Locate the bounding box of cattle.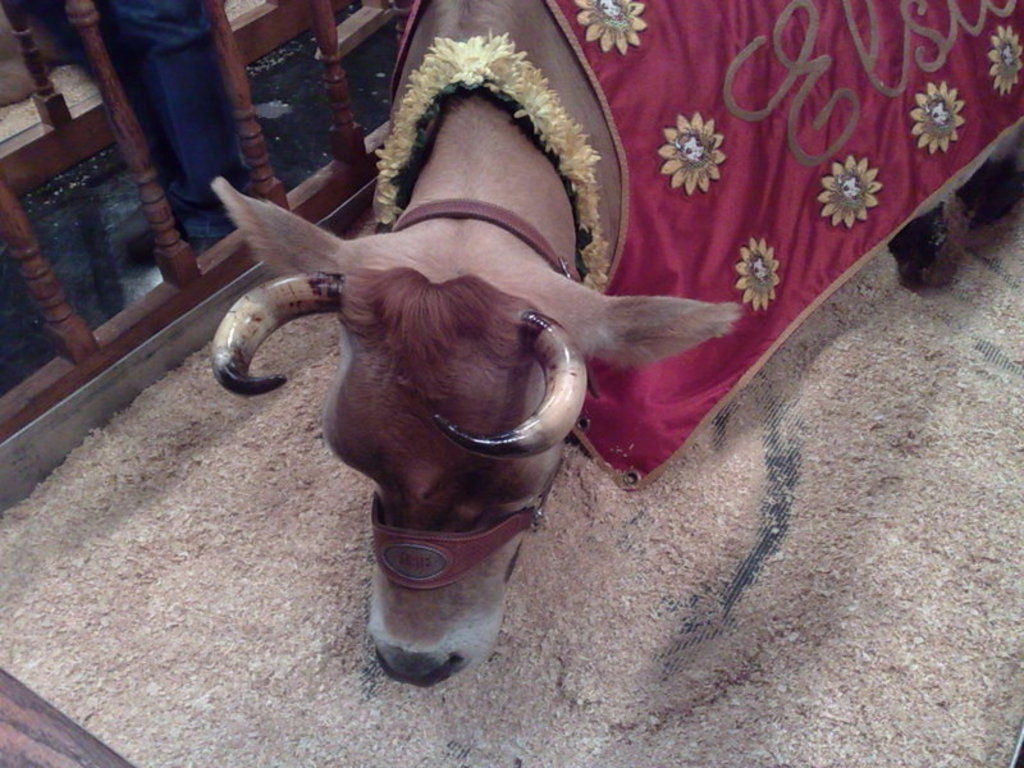
Bounding box: region(204, 0, 1023, 689).
